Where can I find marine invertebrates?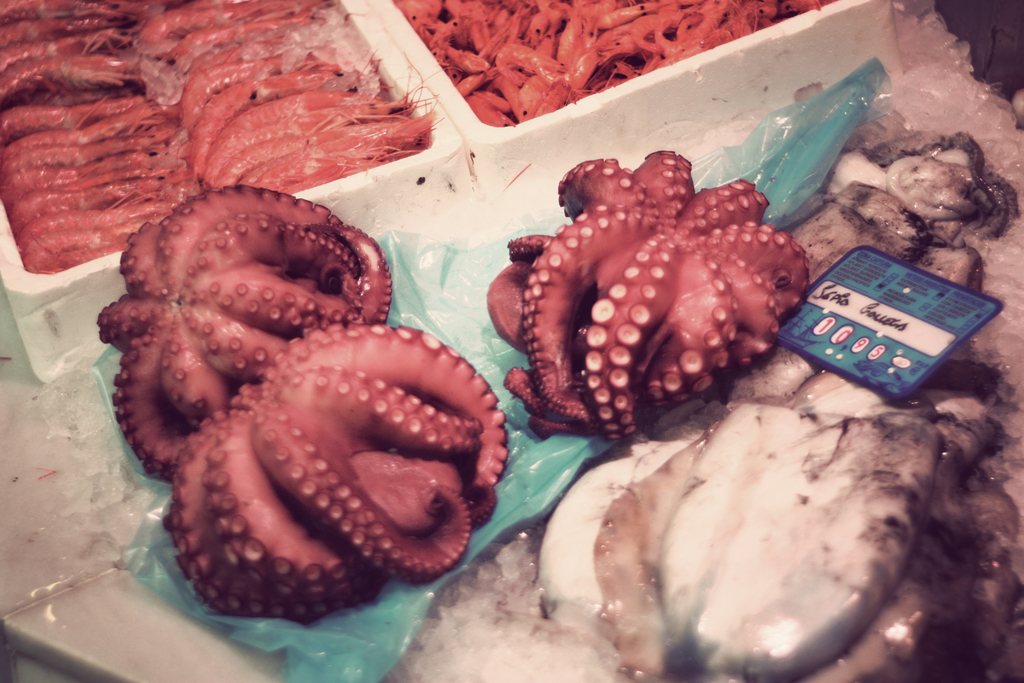
You can find it at x1=502, y1=152, x2=829, y2=456.
